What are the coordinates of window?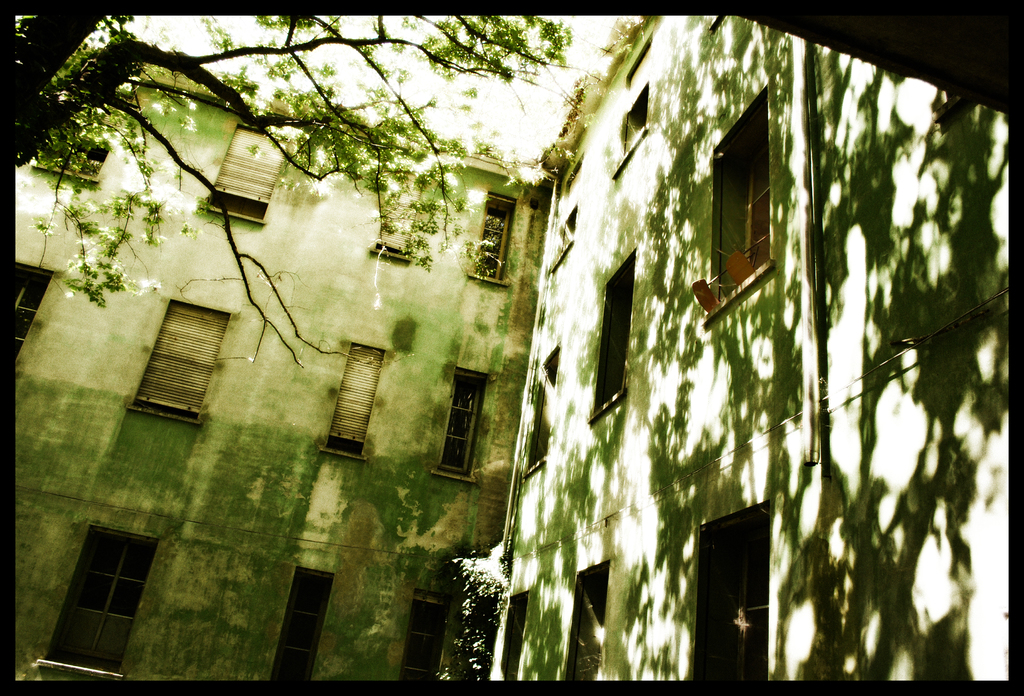
127/300/226/423.
